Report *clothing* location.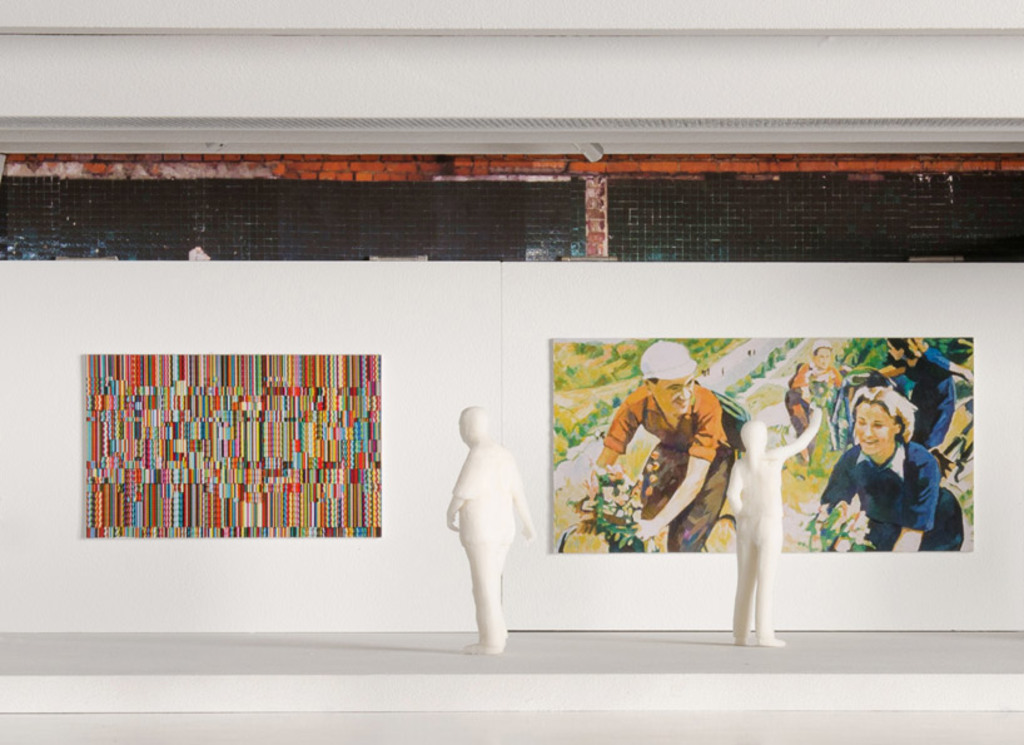
Report: Rect(607, 368, 749, 562).
